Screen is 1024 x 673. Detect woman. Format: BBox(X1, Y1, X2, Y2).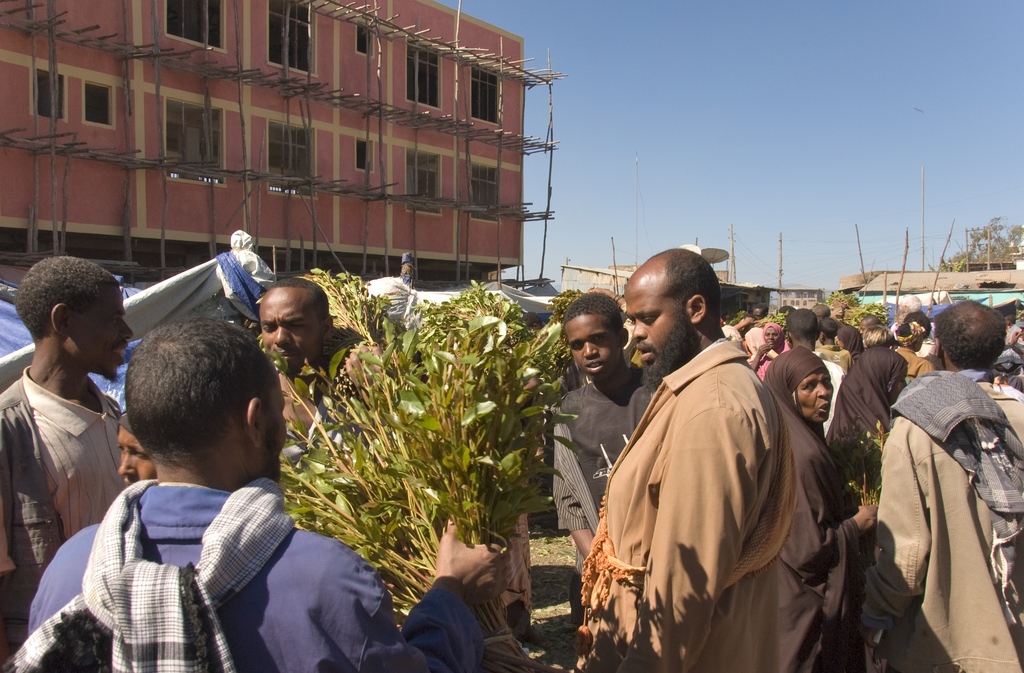
BBox(747, 321, 792, 383).
